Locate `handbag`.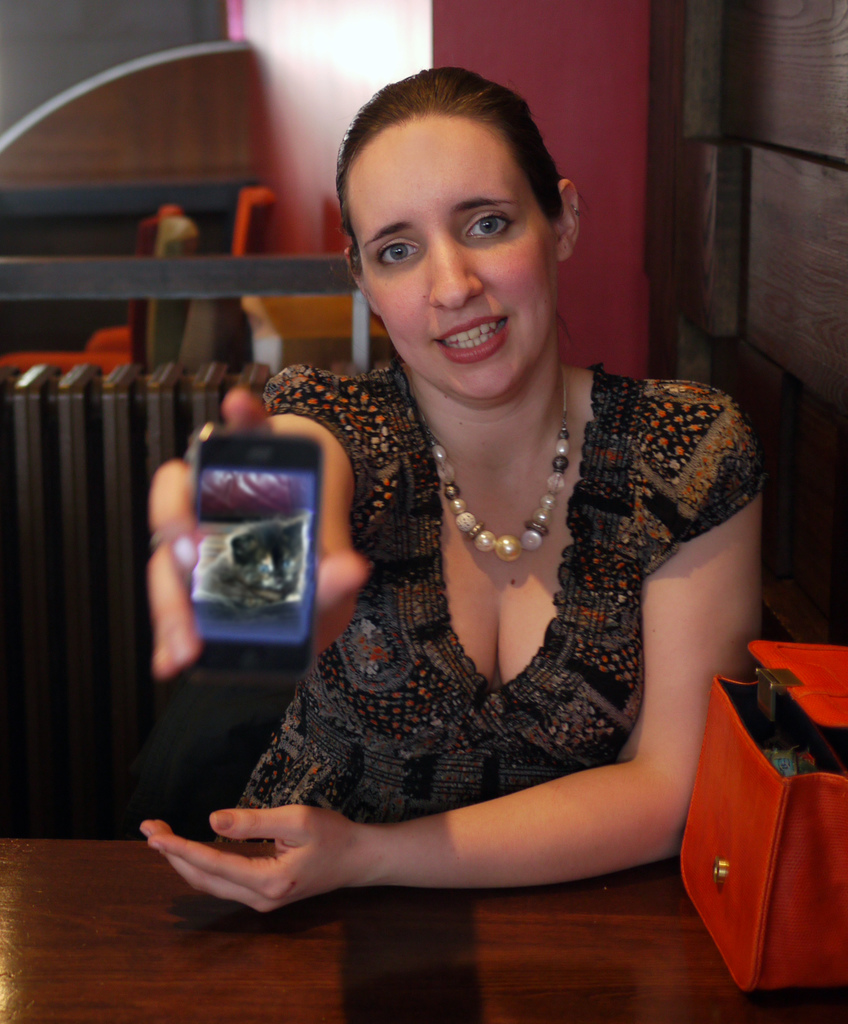
Bounding box: x1=680 y1=640 x2=847 y2=993.
